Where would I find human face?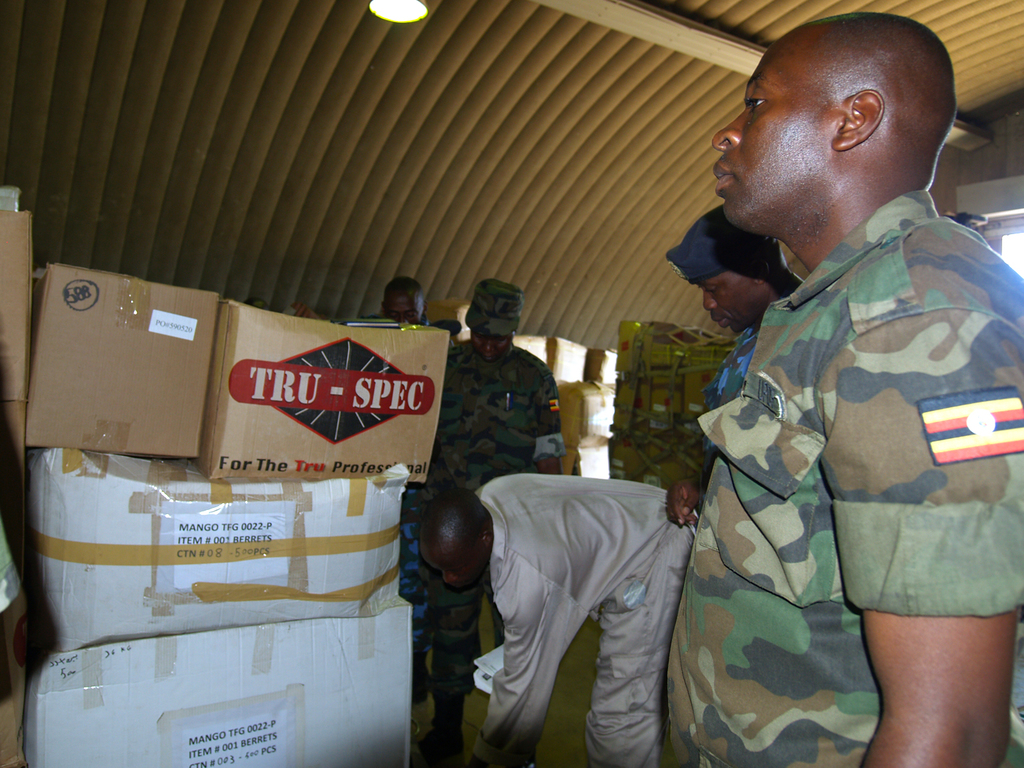
At <bbox>388, 298, 421, 326</bbox>.
